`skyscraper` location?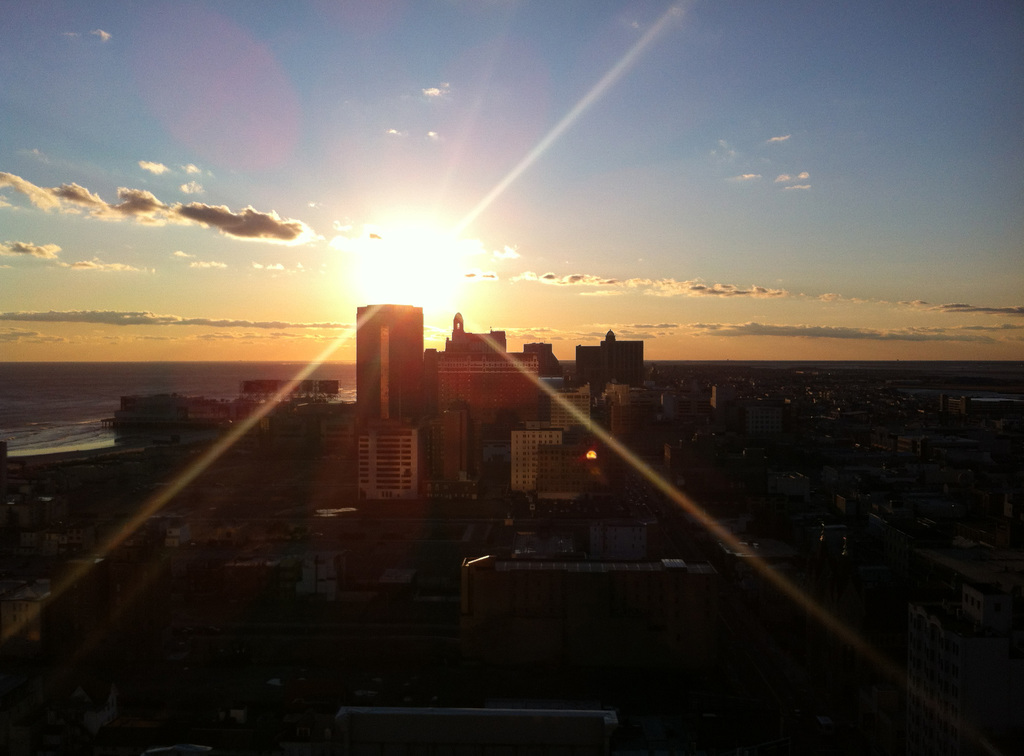
bbox=[332, 270, 431, 530]
